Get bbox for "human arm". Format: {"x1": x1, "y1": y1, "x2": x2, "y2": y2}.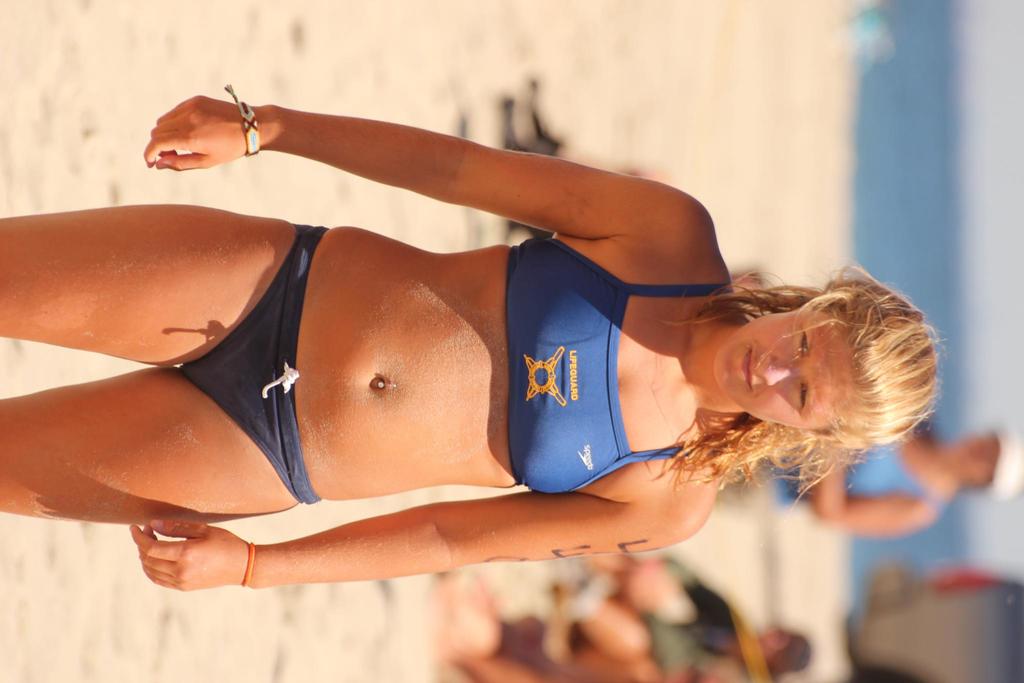
{"x1": 148, "y1": 93, "x2": 788, "y2": 282}.
